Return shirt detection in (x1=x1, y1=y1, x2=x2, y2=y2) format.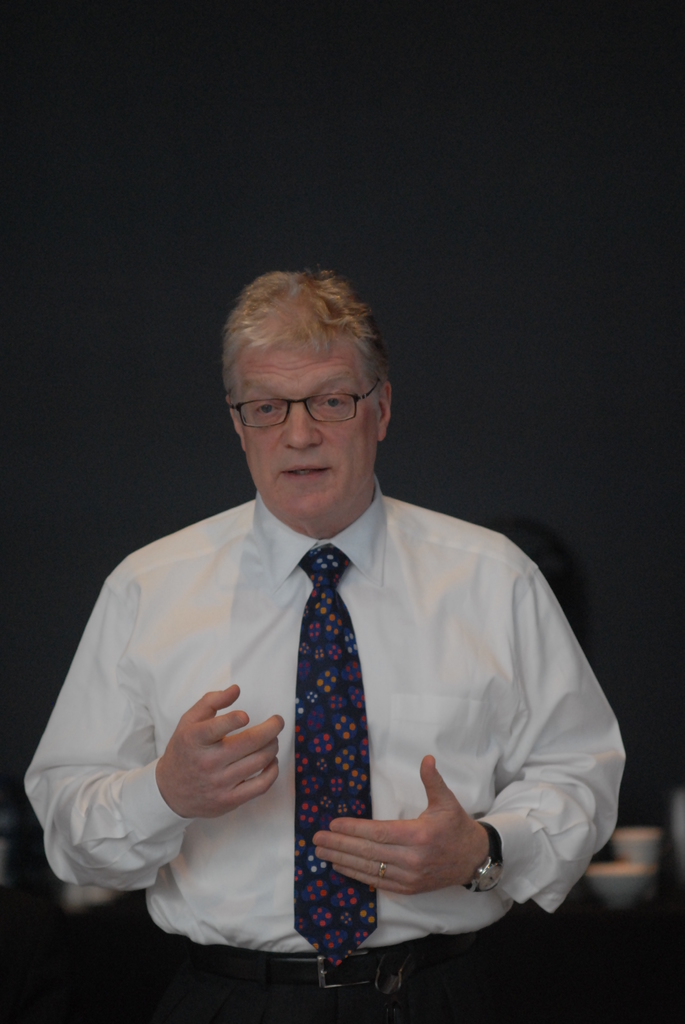
(x1=20, y1=475, x2=632, y2=953).
